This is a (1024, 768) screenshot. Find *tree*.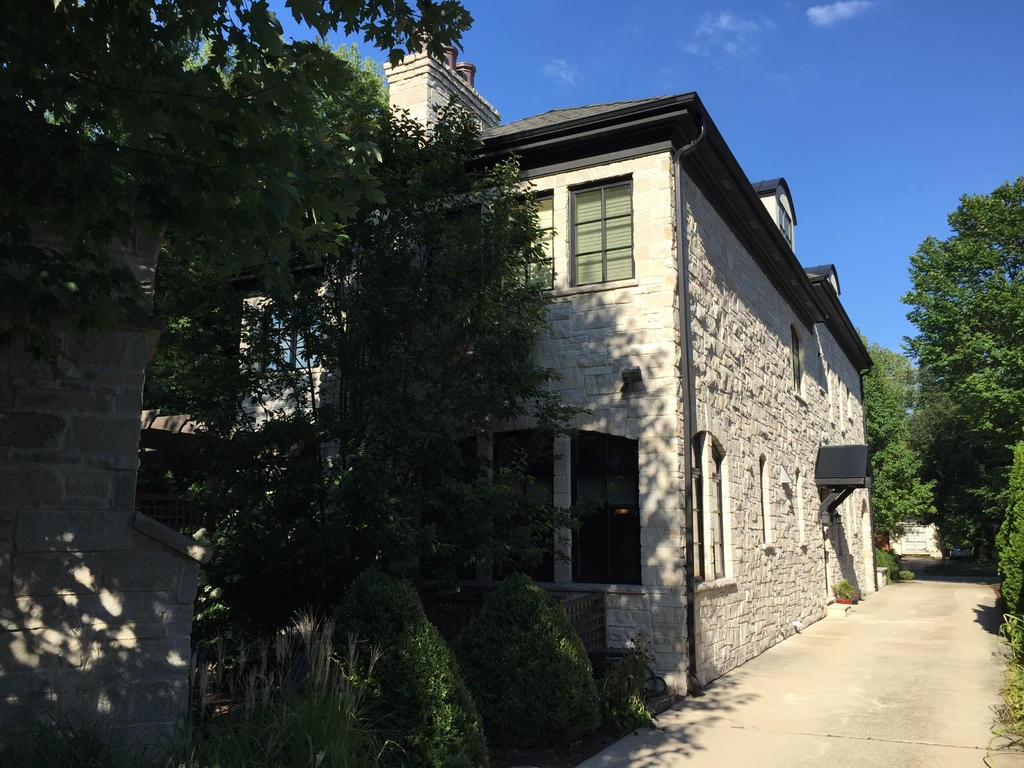
Bounding box: {"x1": 859, "y1": 333, "x2": 940, "y2": 548}.
